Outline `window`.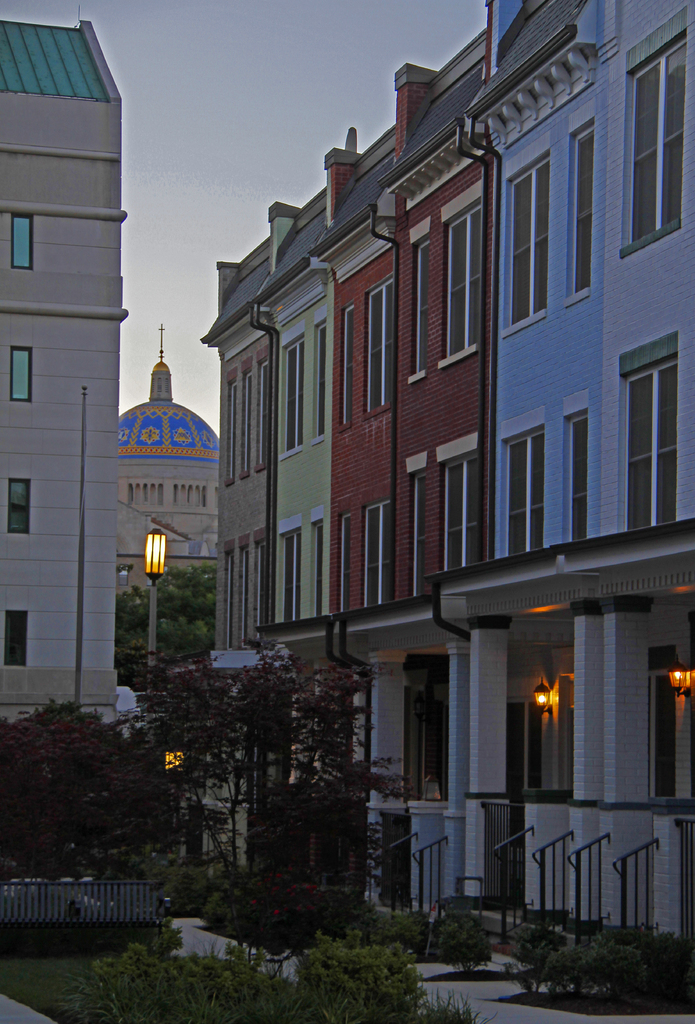
Outline: box(14, 349, 35, 405).
